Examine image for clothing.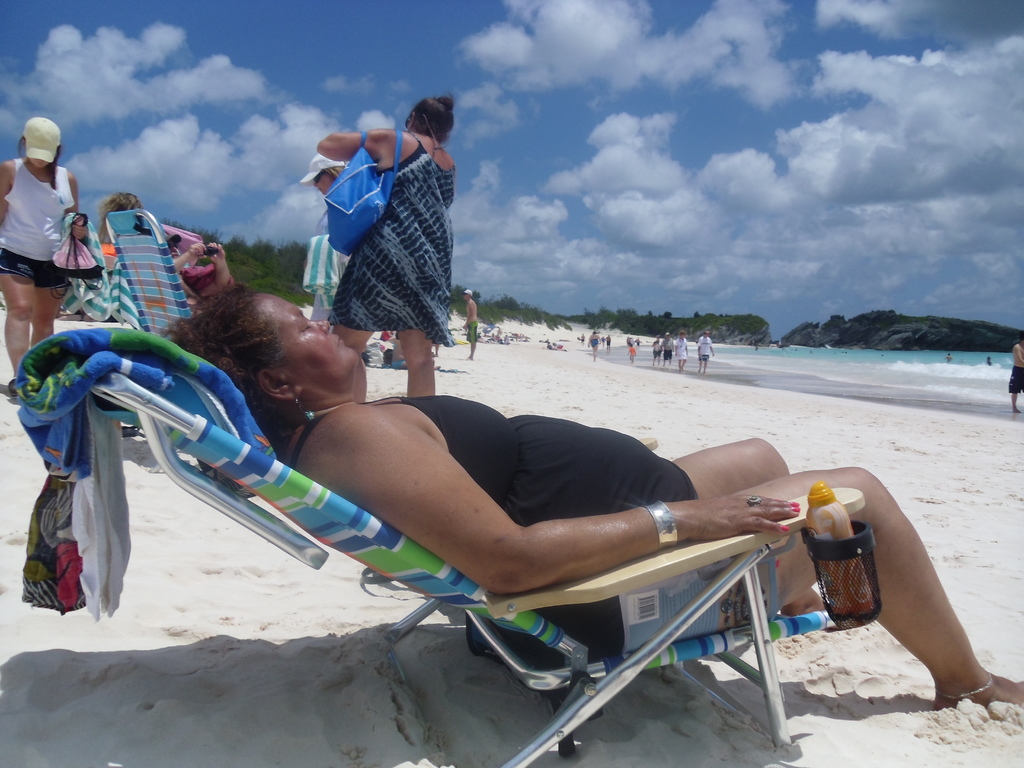
Examination result: BBox(664, 336, 673, 360).
